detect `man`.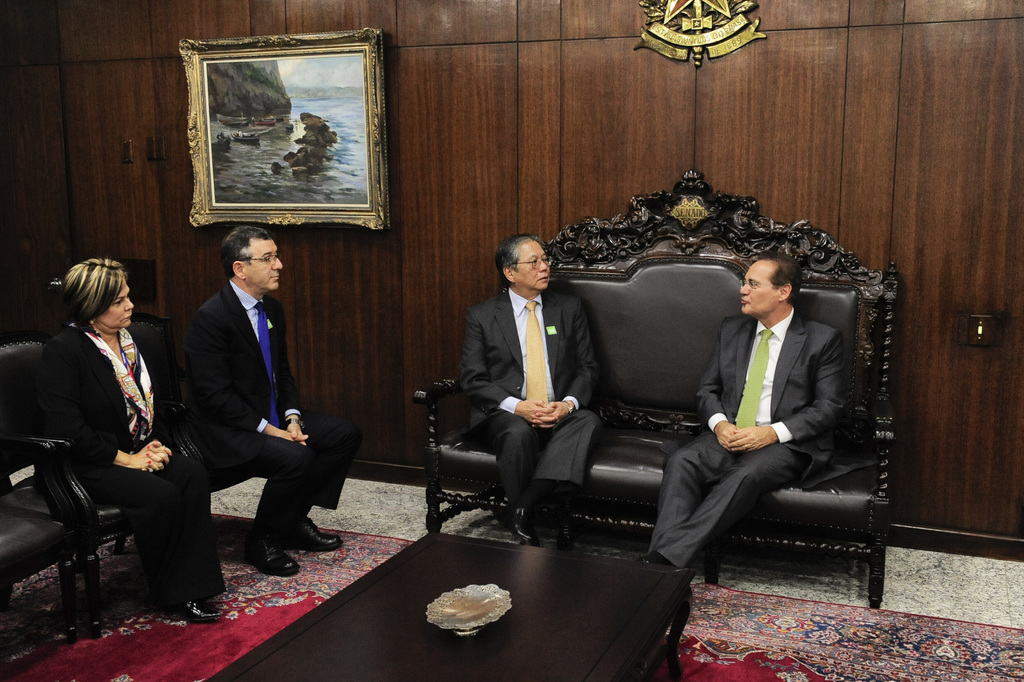
Detected at <region>460, 234, 598, 562</region>.
